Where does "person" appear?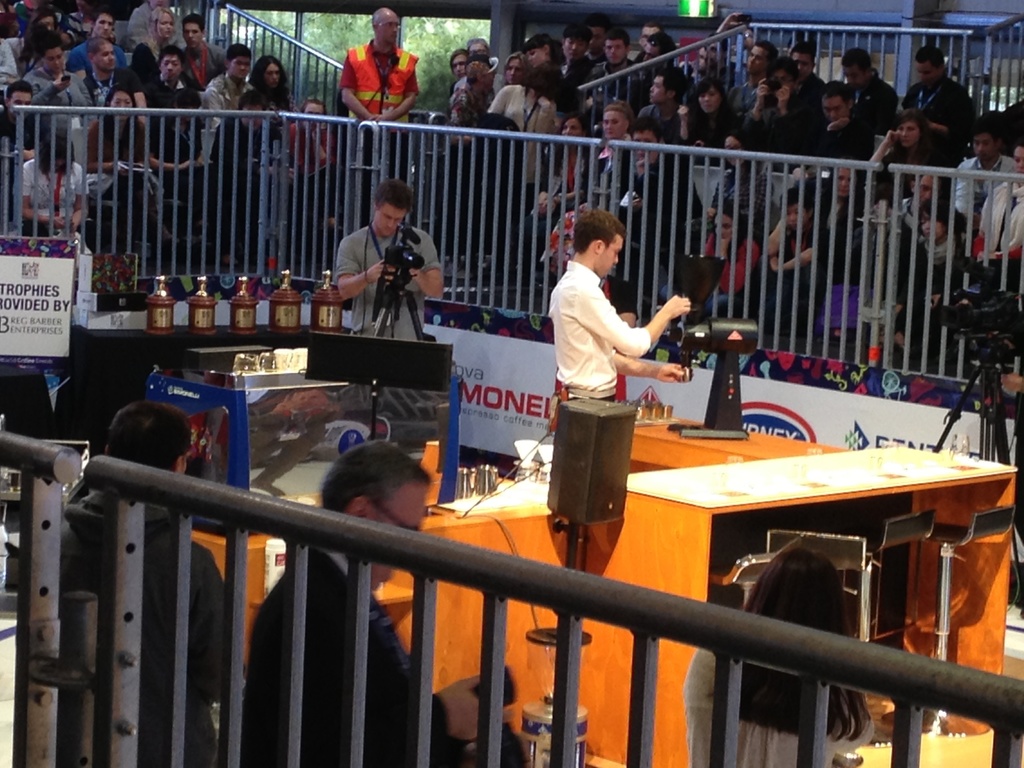
Appears at left=63, top=408, right=231, bottom=764.
